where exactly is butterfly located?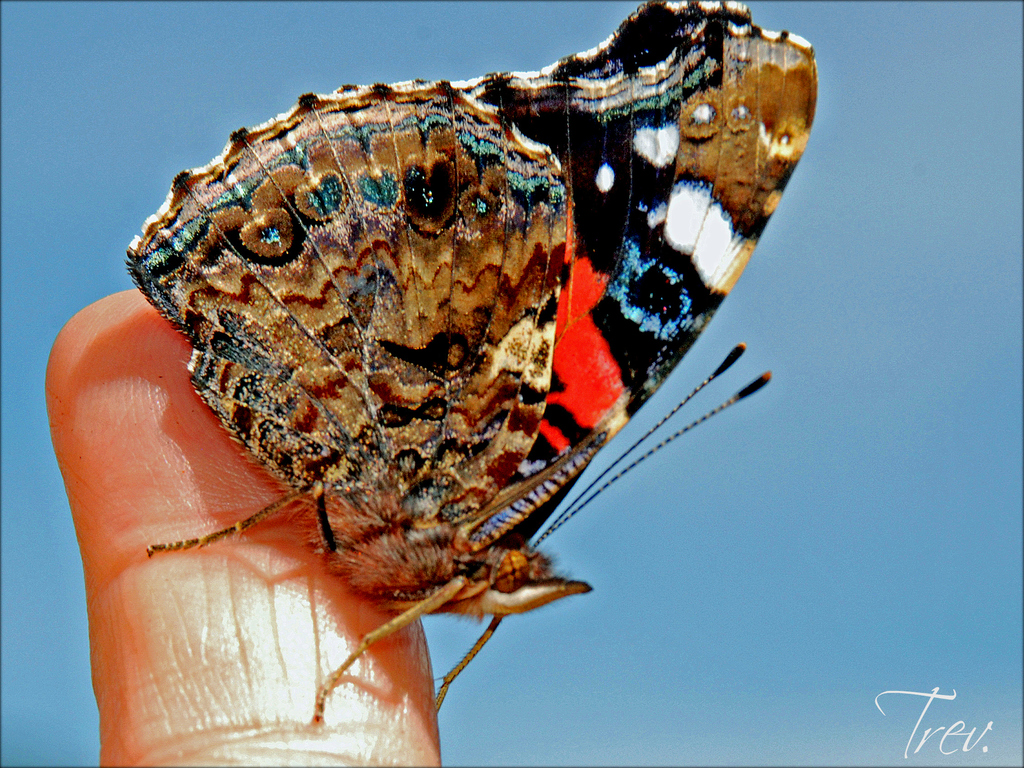
Its bounding box is 97/0/884/761.
